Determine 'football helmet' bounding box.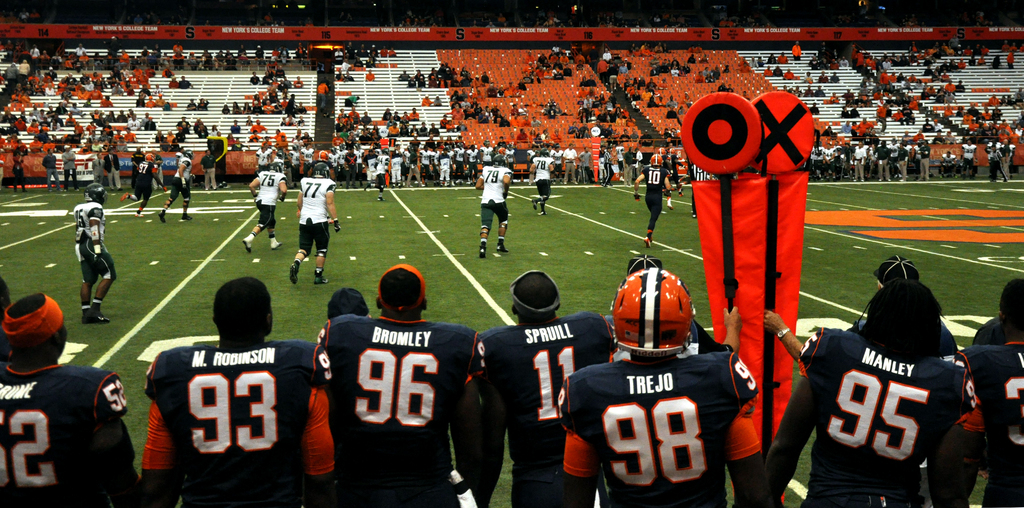
Determined: box(84, 180, 110, 206).
